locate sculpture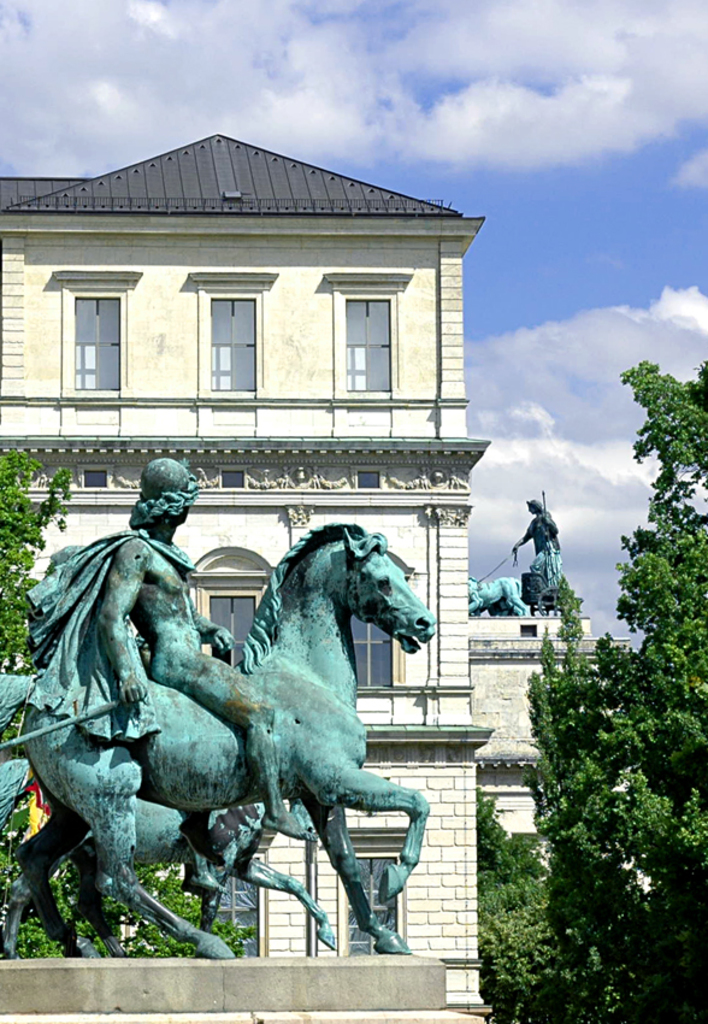
detection(33, 494, 447, 973)
